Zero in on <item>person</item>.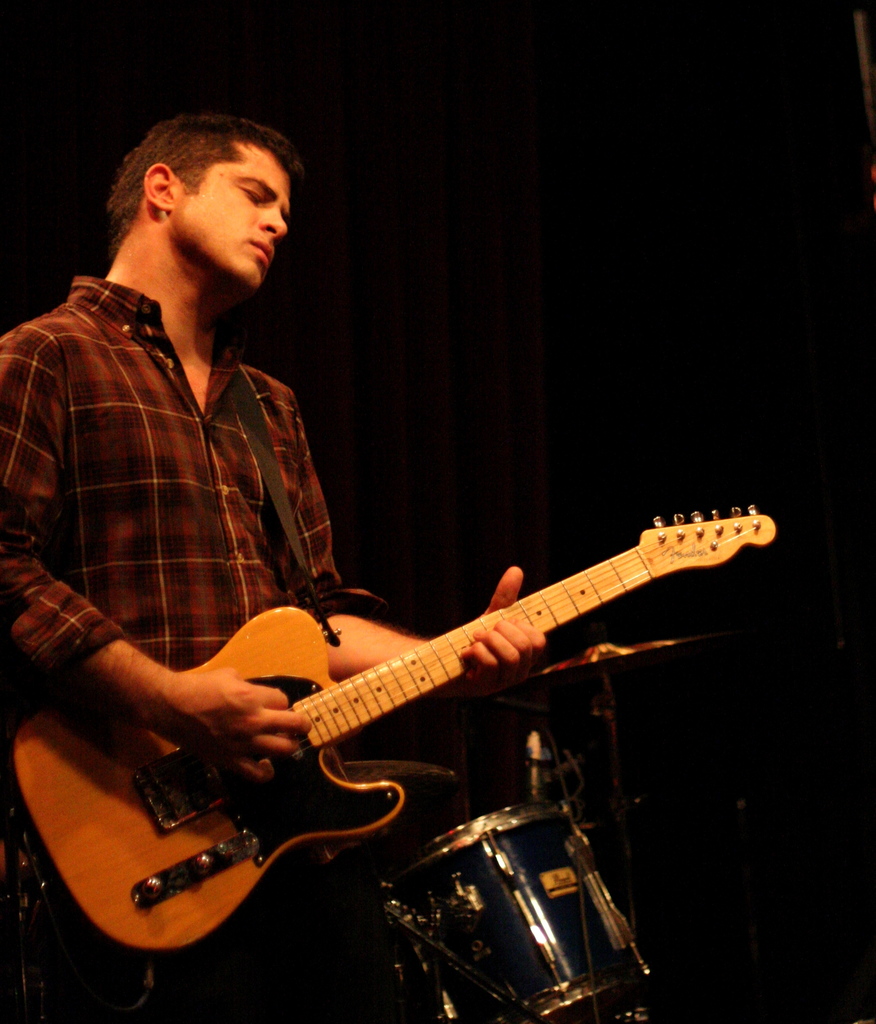
Zeroed in: locate(0, 81, 375, 816).
